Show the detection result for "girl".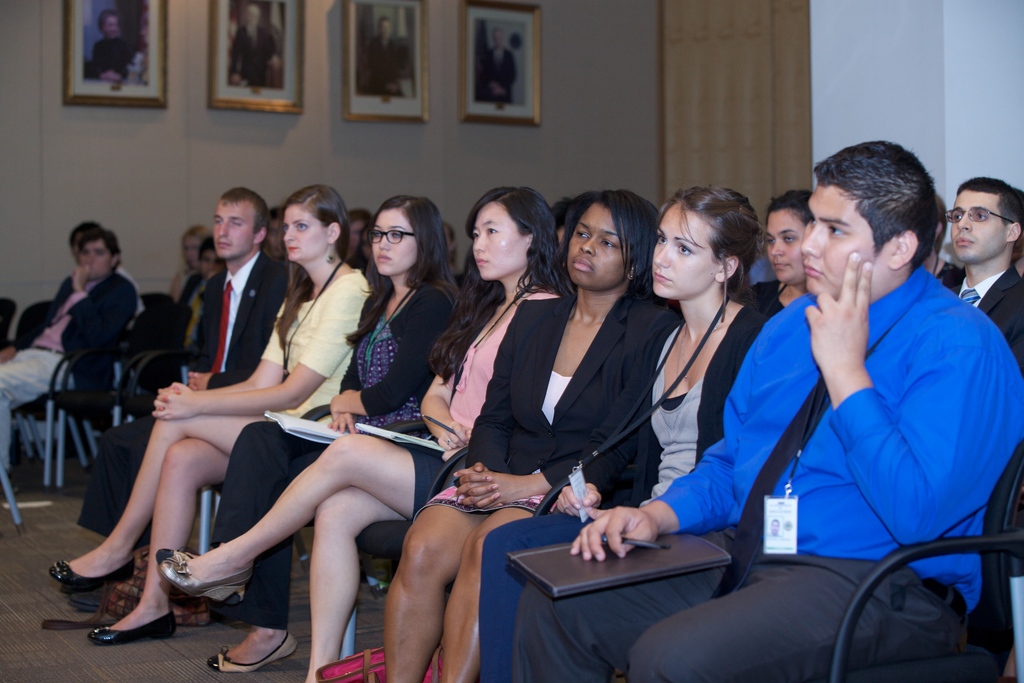
[left=157, top=186, right=561, bottom=682].
